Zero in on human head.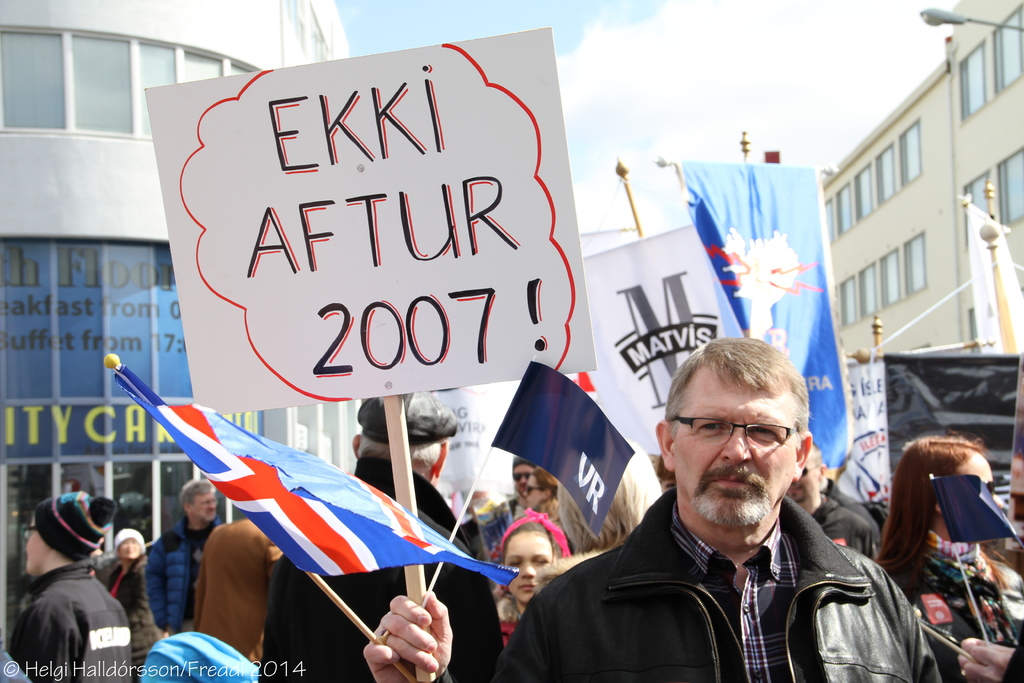
Zeroed in: (556, 433, 664, 546).
